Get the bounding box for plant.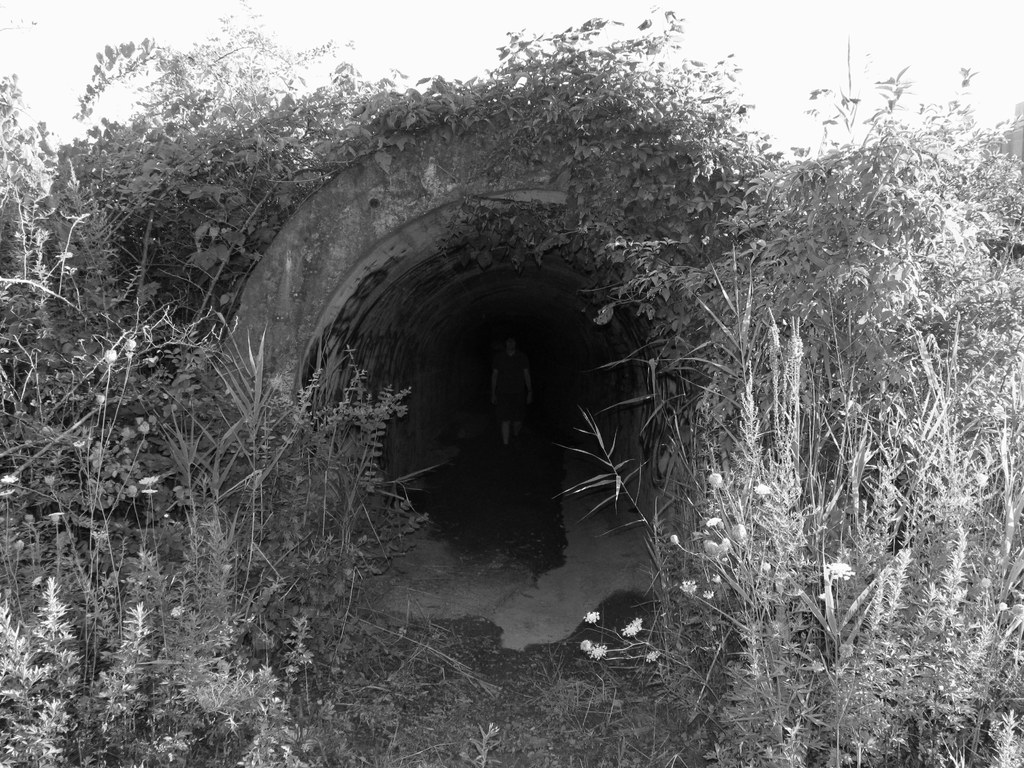
65/29/399/305.
